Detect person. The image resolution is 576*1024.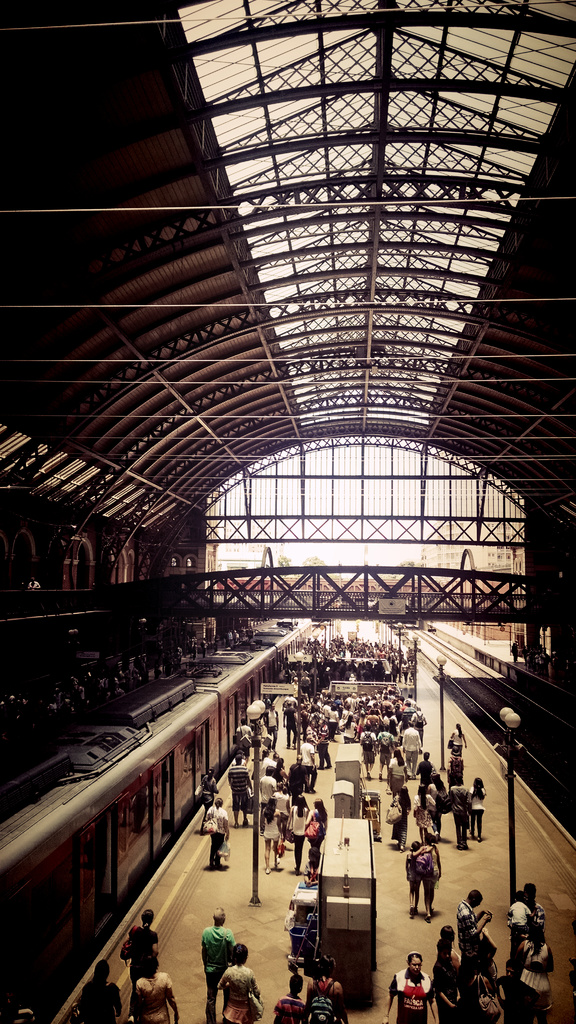
x1=228 y1=750 x2=253 y2=827.
